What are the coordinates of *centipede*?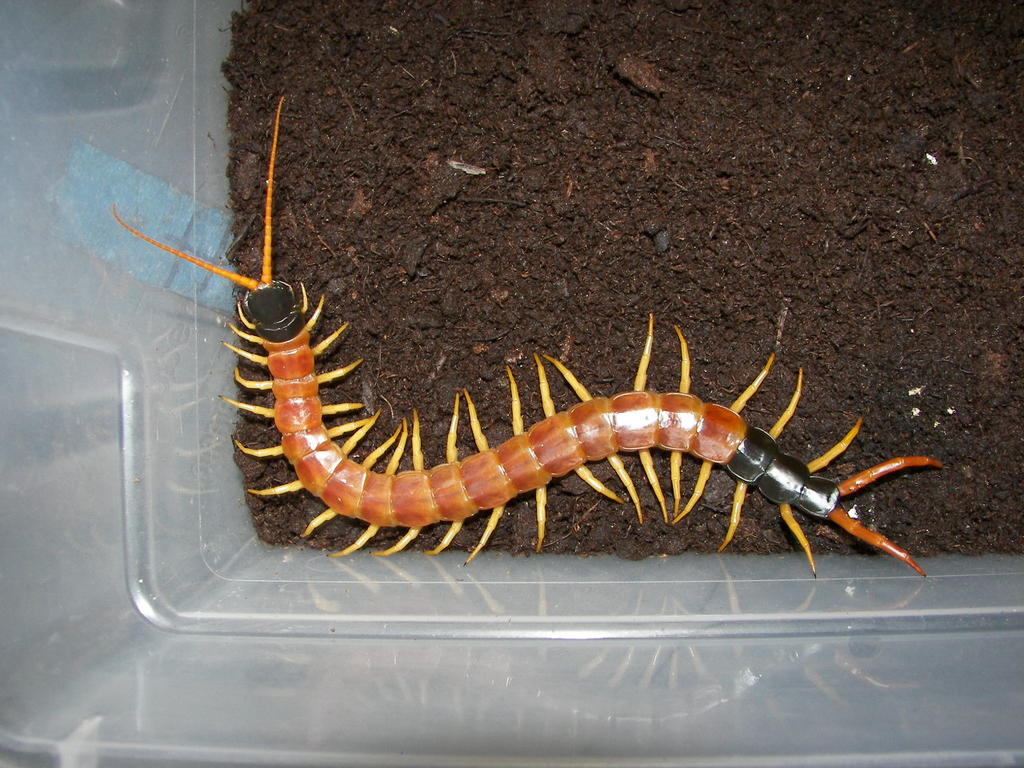
region(109, 102, 947, 579).
